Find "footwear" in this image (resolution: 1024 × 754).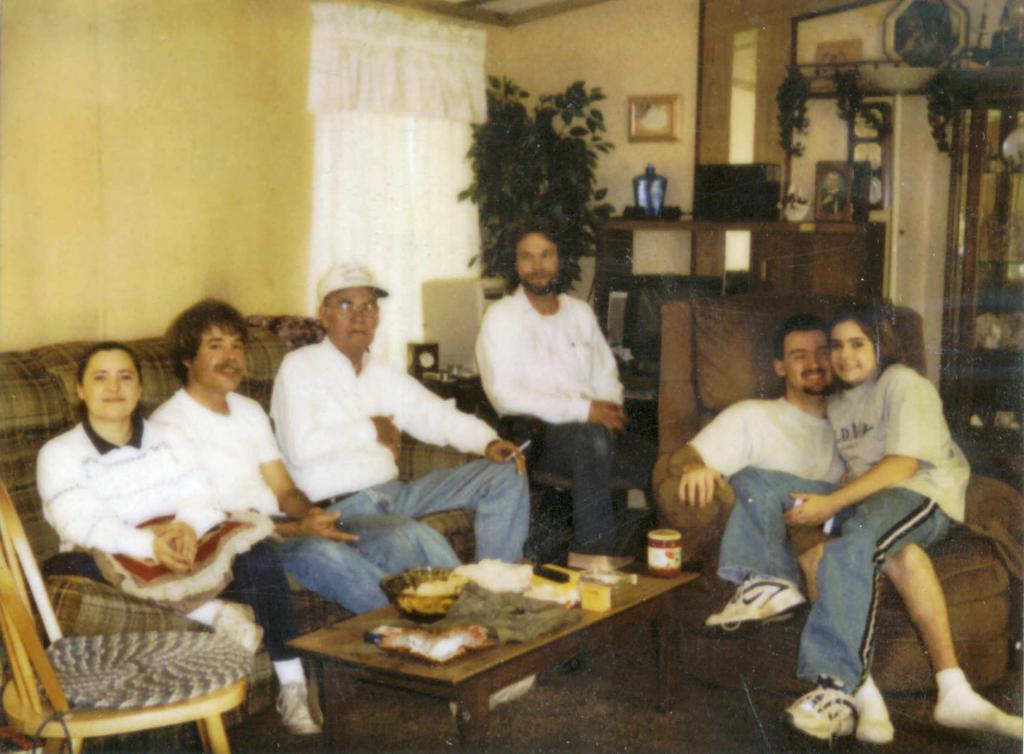
region(703, 577, 811, 638).
